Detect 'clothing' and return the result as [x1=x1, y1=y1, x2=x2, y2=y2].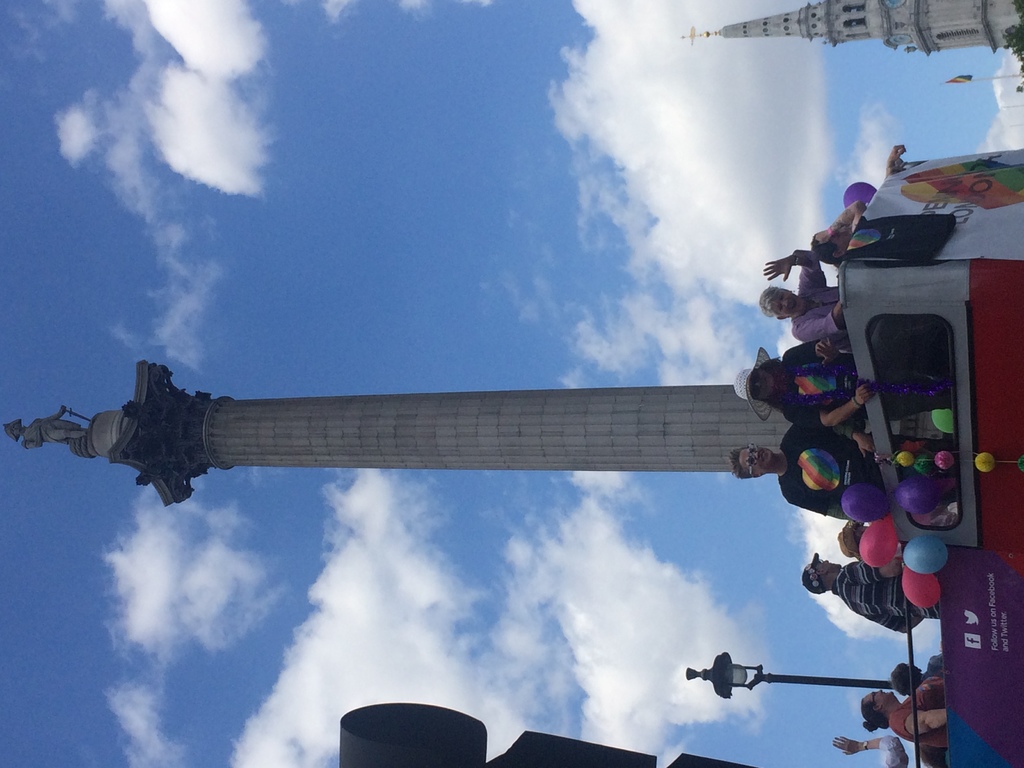
[x1=837, y1=561, x2=957, y2=625].
